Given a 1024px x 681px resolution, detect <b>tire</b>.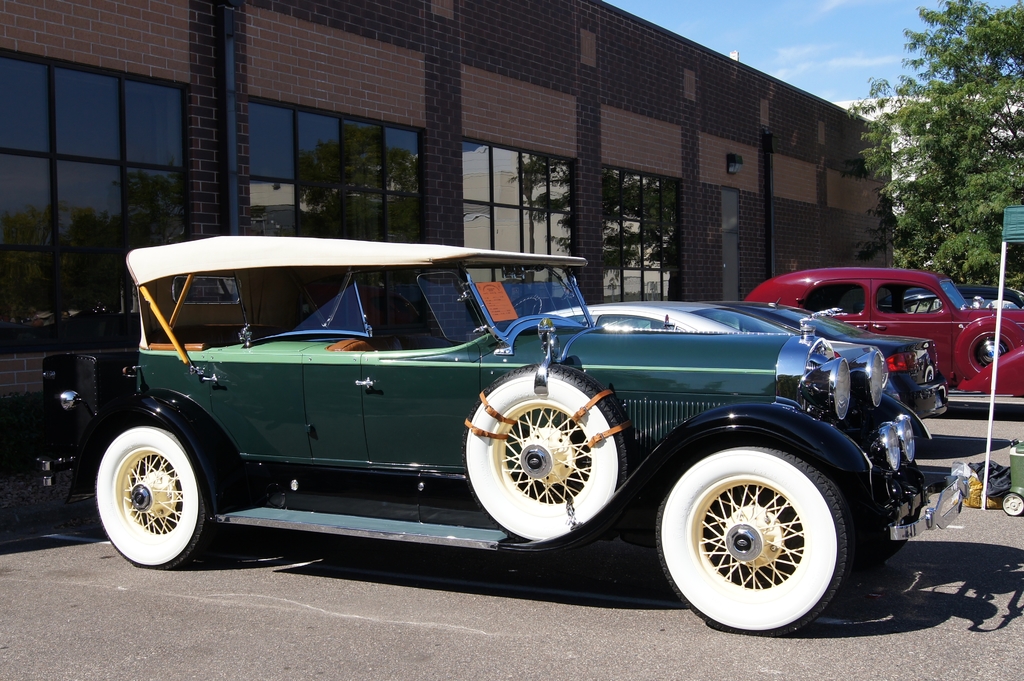
463 365 632 541.
